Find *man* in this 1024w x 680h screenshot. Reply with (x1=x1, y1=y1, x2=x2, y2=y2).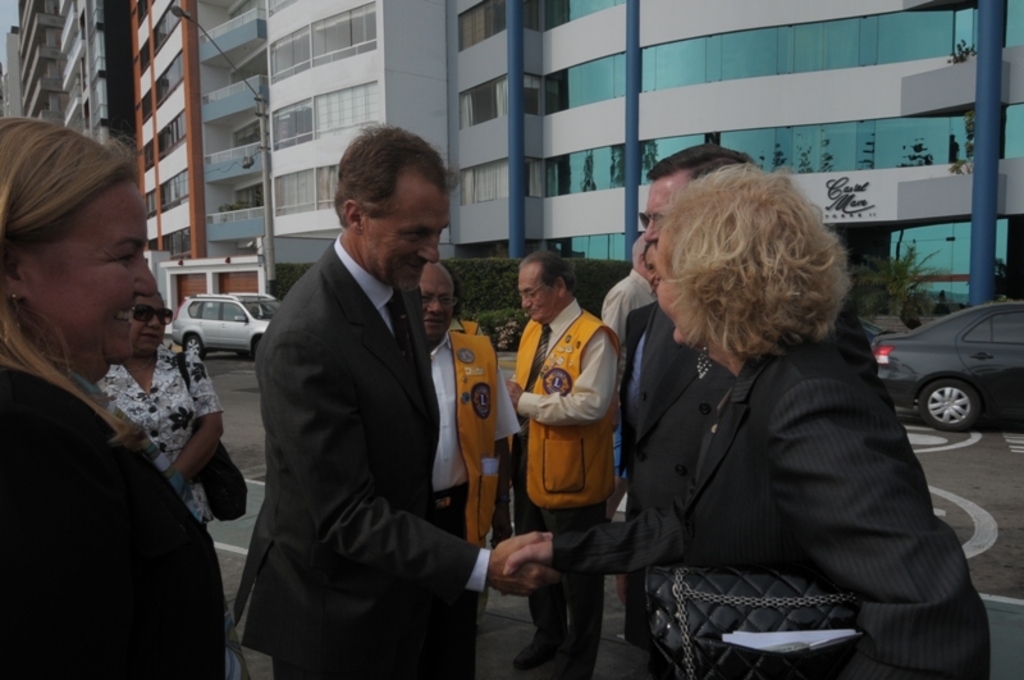
(x1=239, y1=119, x2=586, y2=679).
